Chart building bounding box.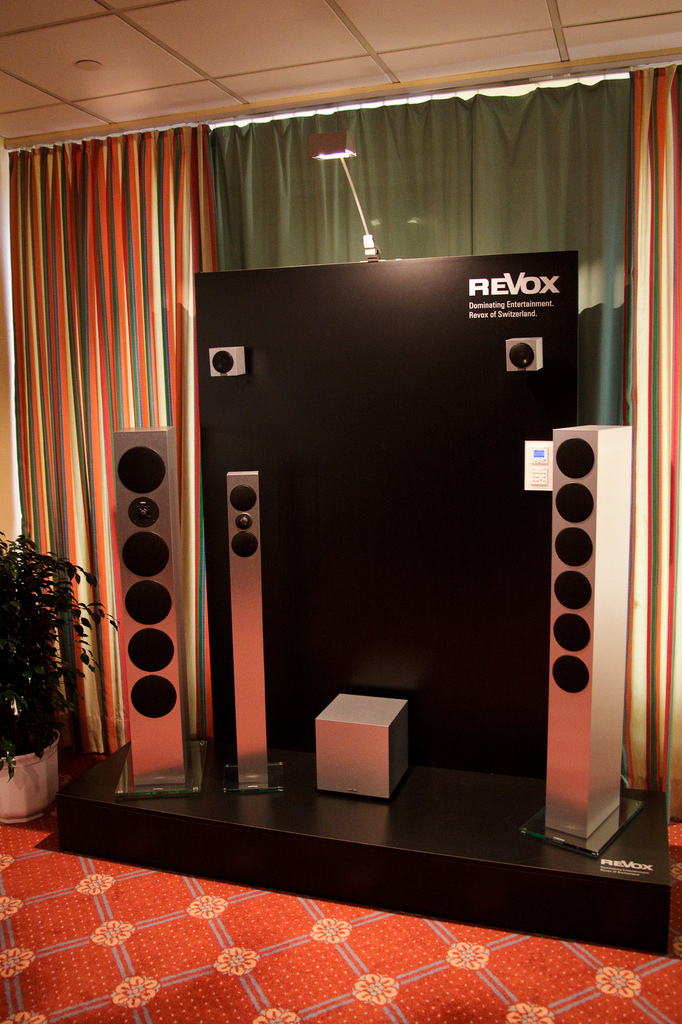
Charted: (left=0, top=0, right=681, bottom=1023).
